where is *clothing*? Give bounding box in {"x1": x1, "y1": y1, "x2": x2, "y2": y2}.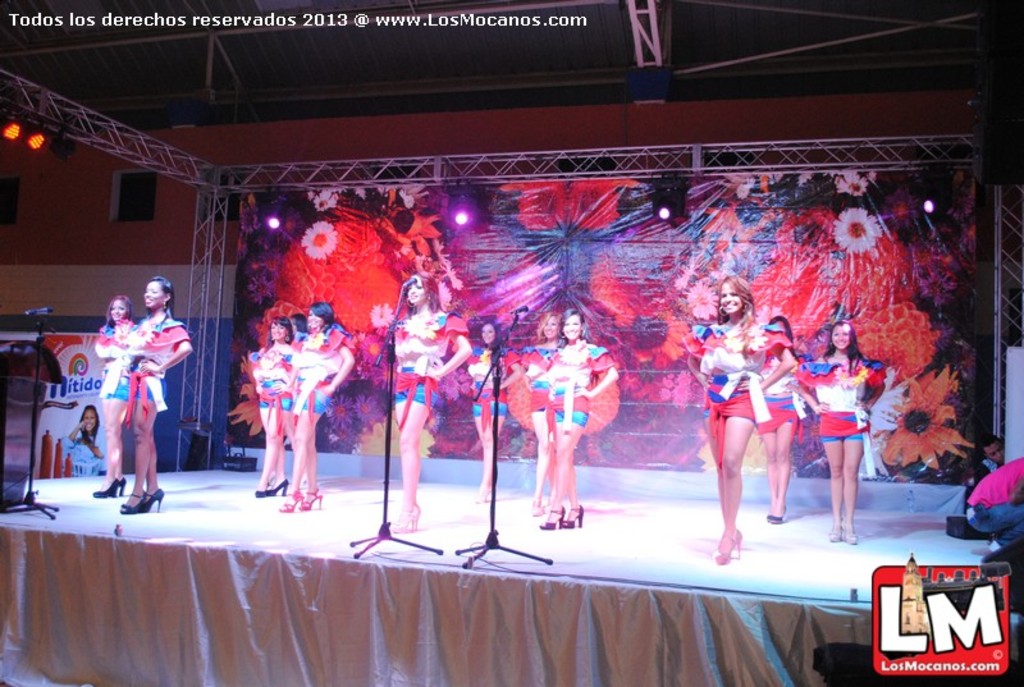
{"x1": 520, "y1": 343, "x2": 557, "y2": 413}.
